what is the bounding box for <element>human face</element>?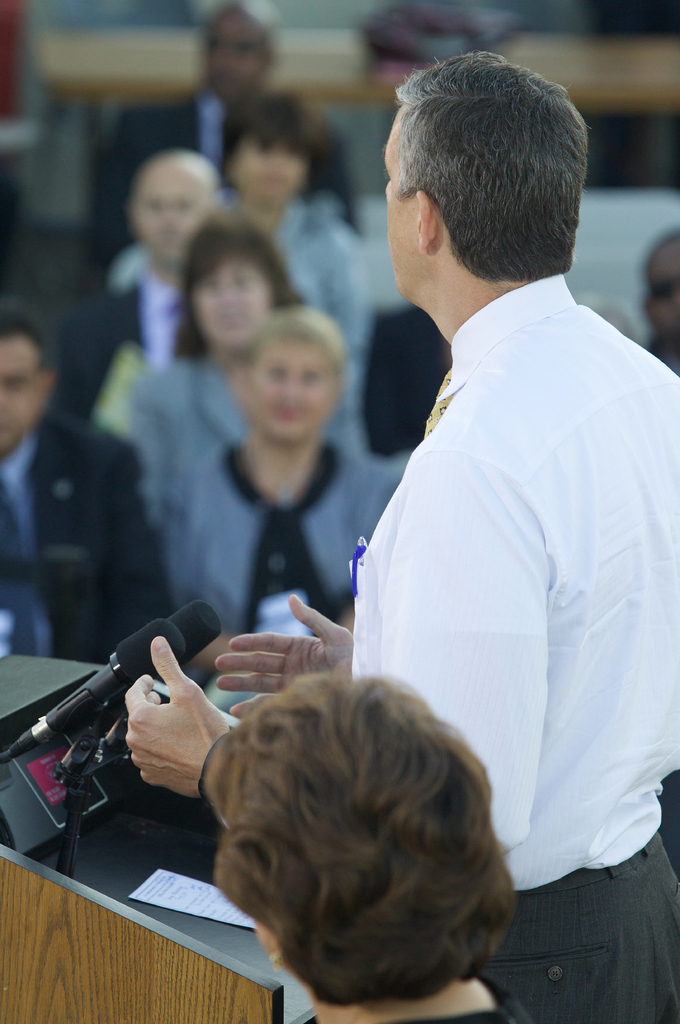
(209, 0, 277, 102).
